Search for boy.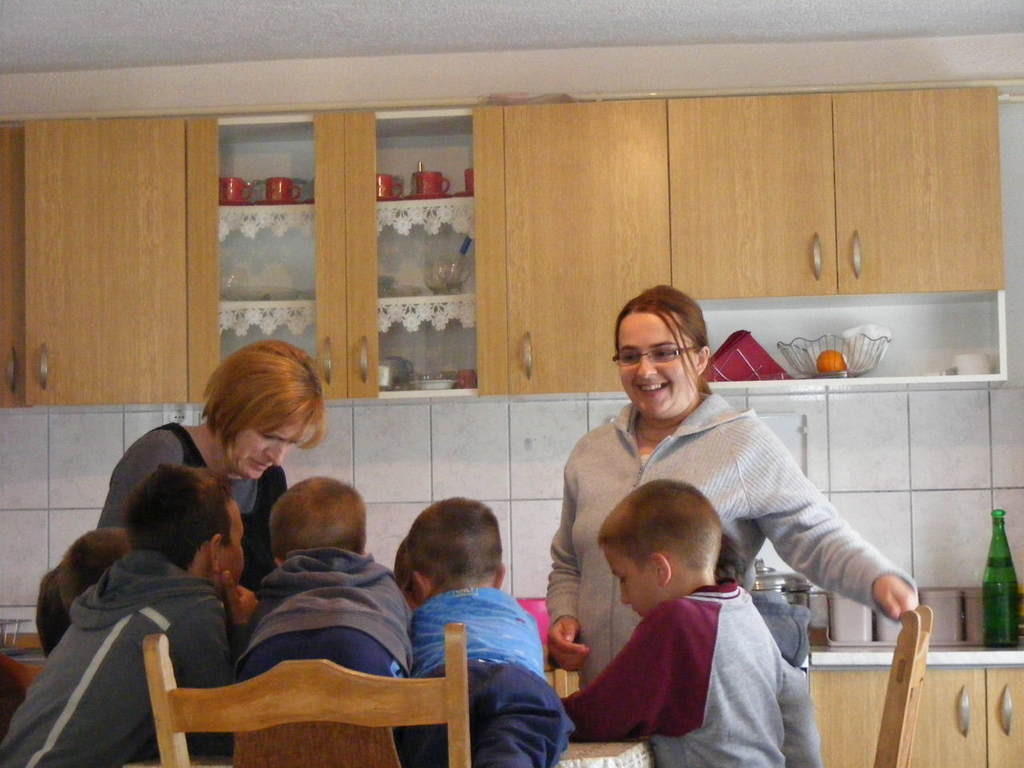
Found at [539, 480, 826, 754].
